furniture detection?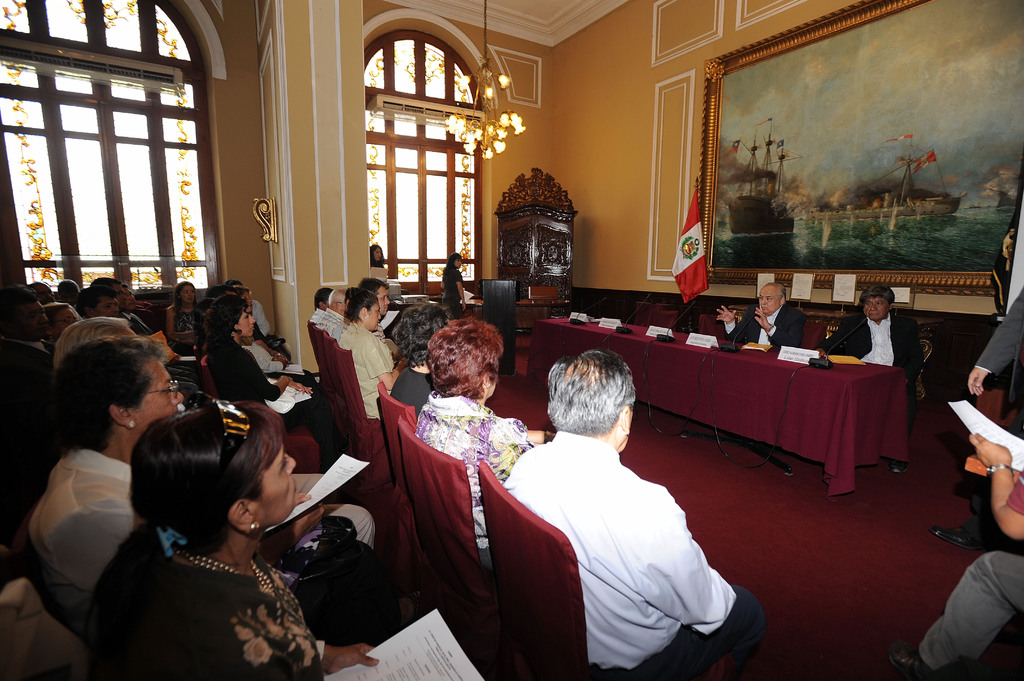
x1=390 y1=298 x2=572 y2=313
